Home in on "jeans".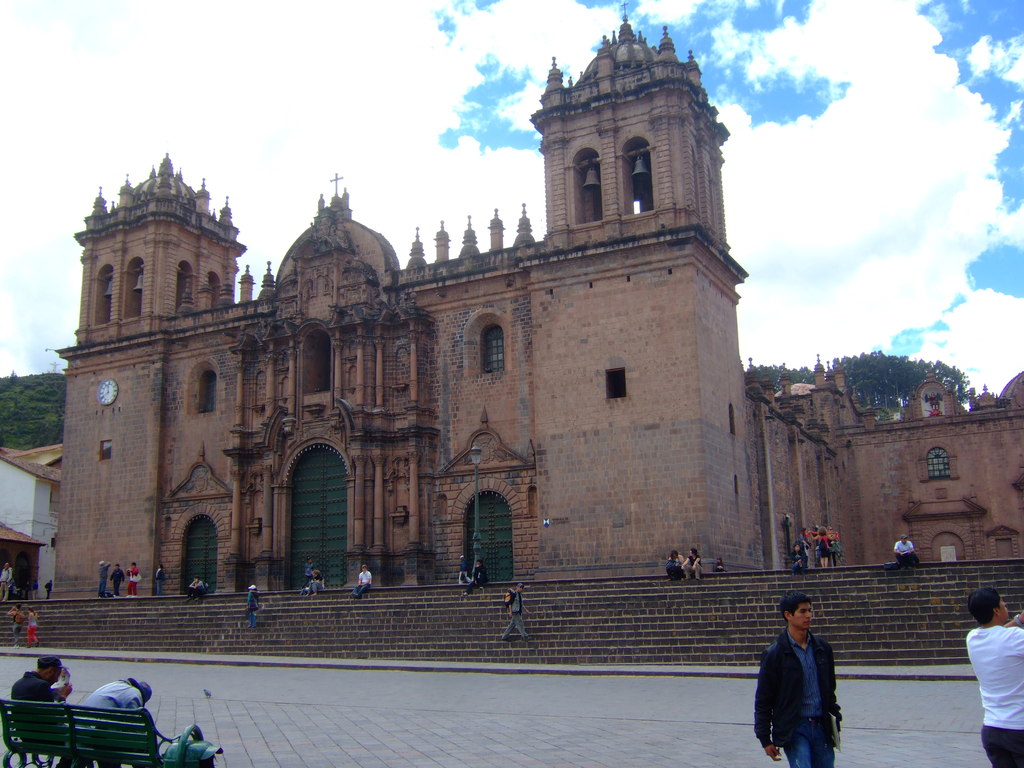
Homed in at 98,579,116,600.
